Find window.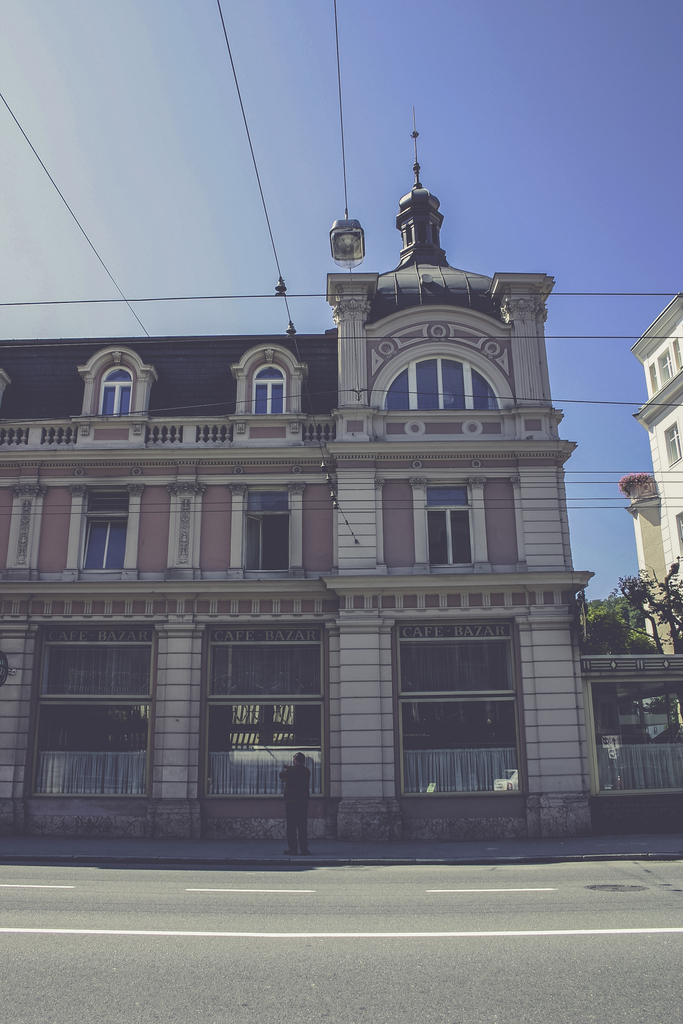
select_region(196, 616, 327, 797).
